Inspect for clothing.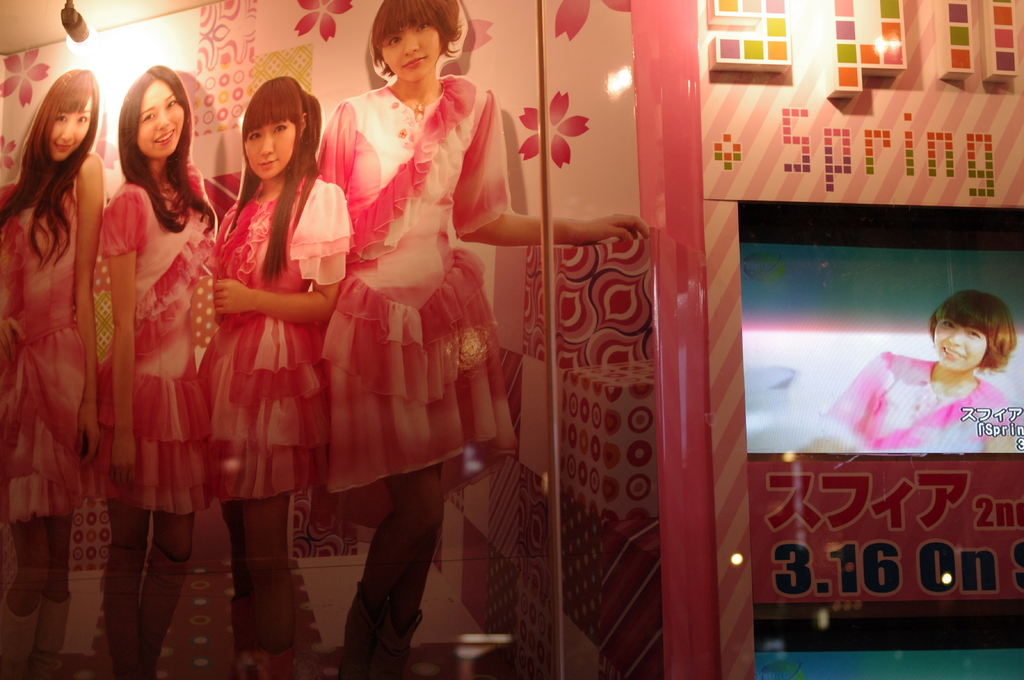
Inspection: 0,172,86,518.
